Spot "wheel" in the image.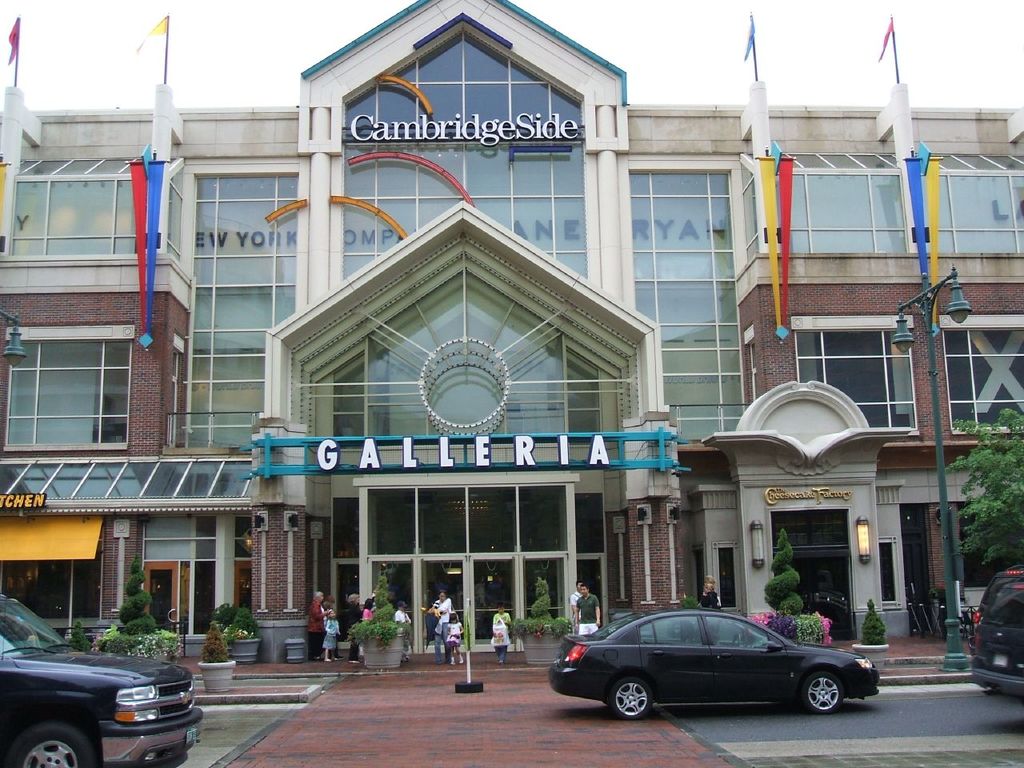
"wheel" found at [801,670,845,714].
